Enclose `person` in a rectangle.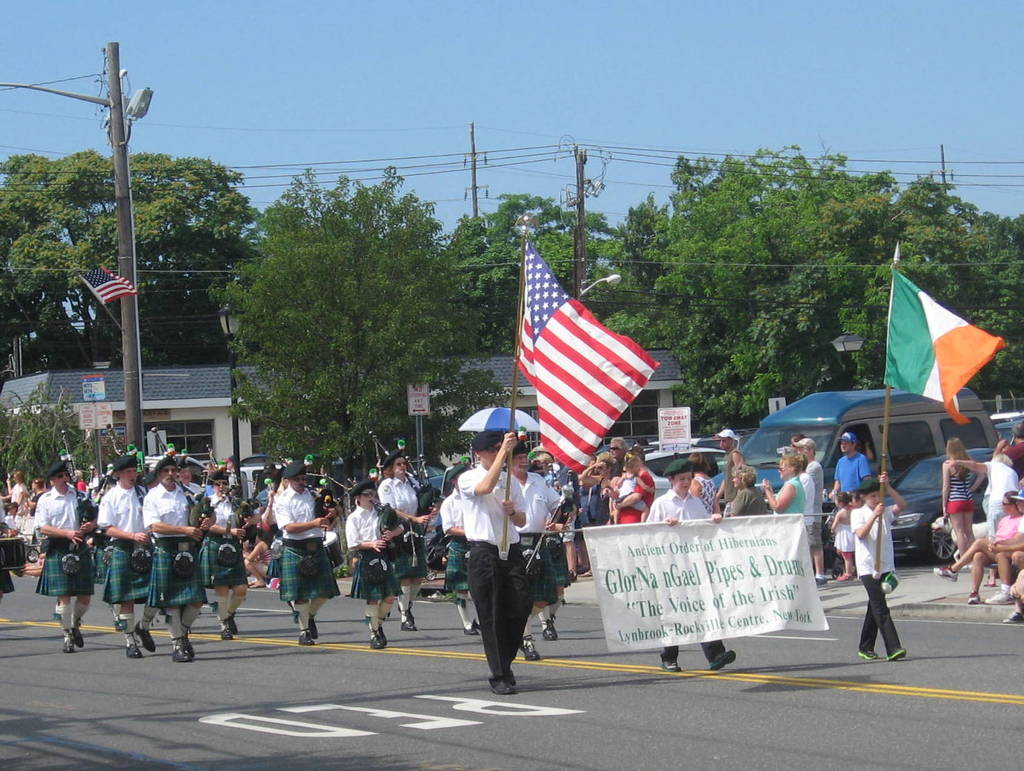
<bbox>209, 476, 249, 615</bbox>.
